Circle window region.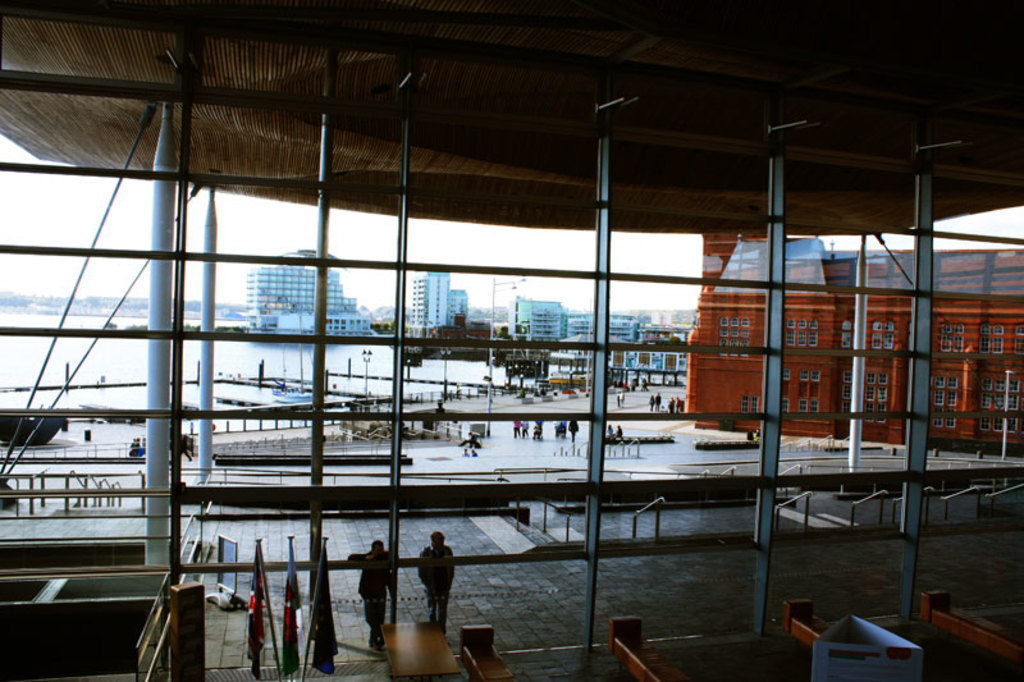
Region: <box>982,324,1004,352</box>.
